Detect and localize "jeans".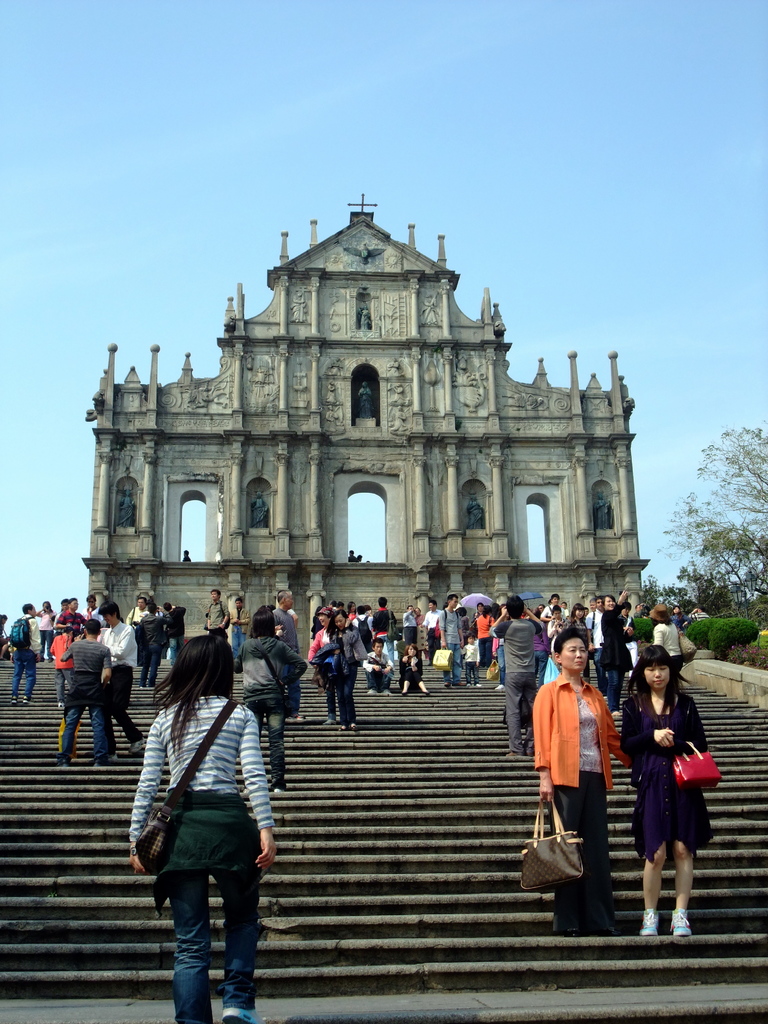
Localized at [x1=604, y1=668, x2=627, y2=710].
